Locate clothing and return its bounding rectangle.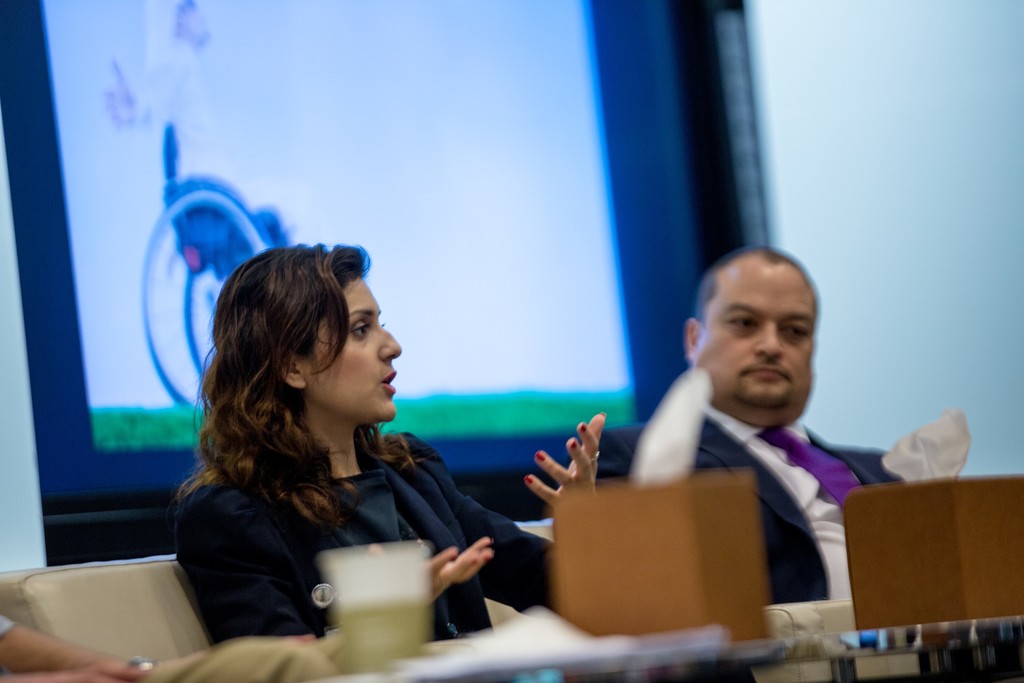
Rect(529, 354, 887, 628).
